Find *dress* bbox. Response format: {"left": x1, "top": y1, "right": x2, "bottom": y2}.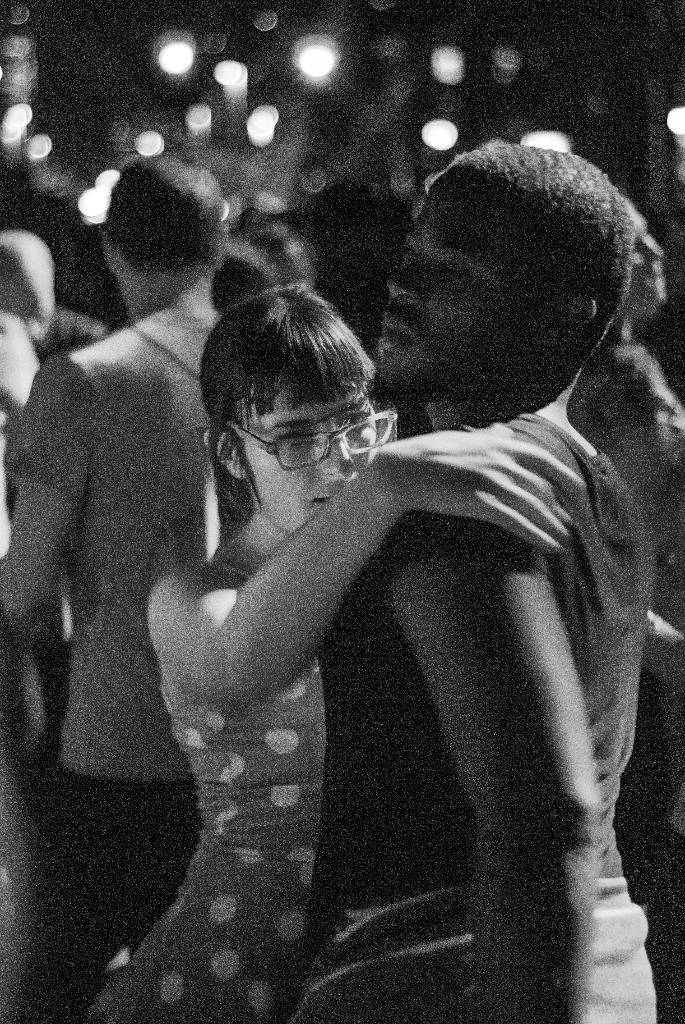
{"left": 87, "top": 559, "right": 333, "bottom": 1023}.
